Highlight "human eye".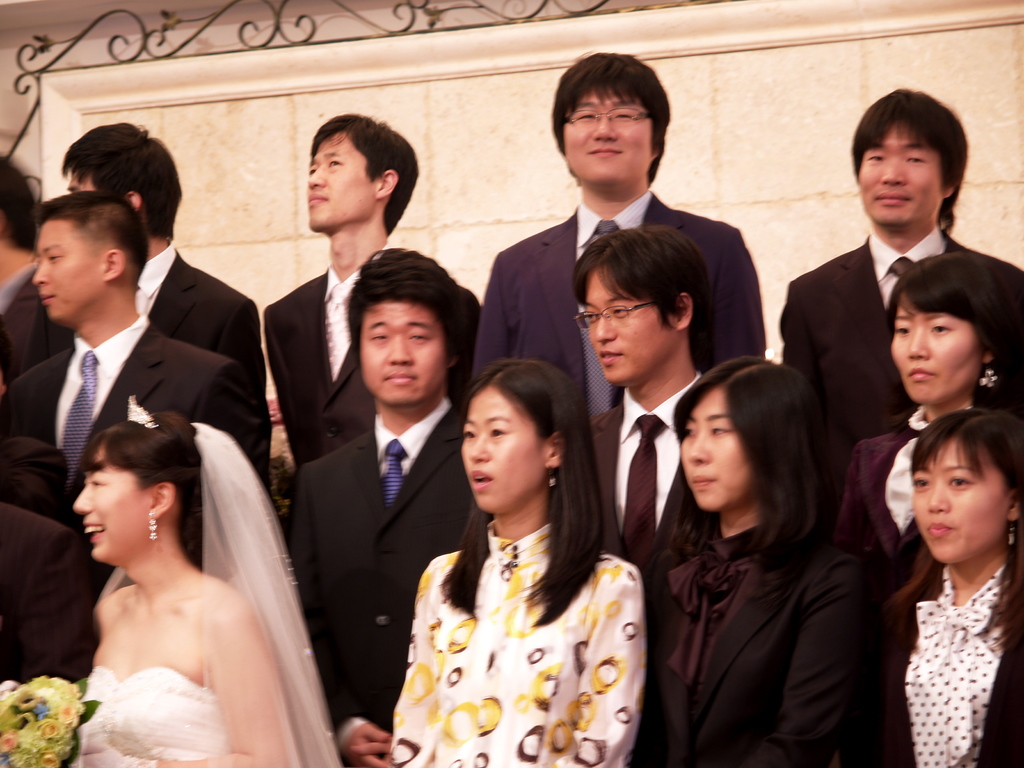
Highlighted region: rect(907, 476, 932, 495).
